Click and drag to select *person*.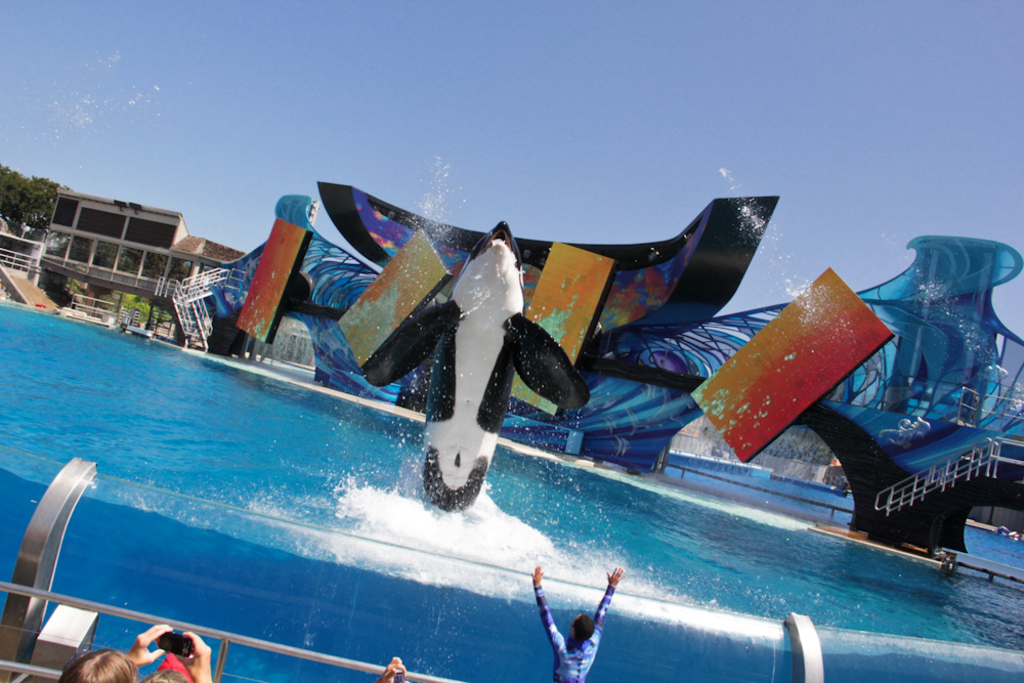
Selection: {"left": 362, "top": 651, "right": 413, "bottom": 682}.
